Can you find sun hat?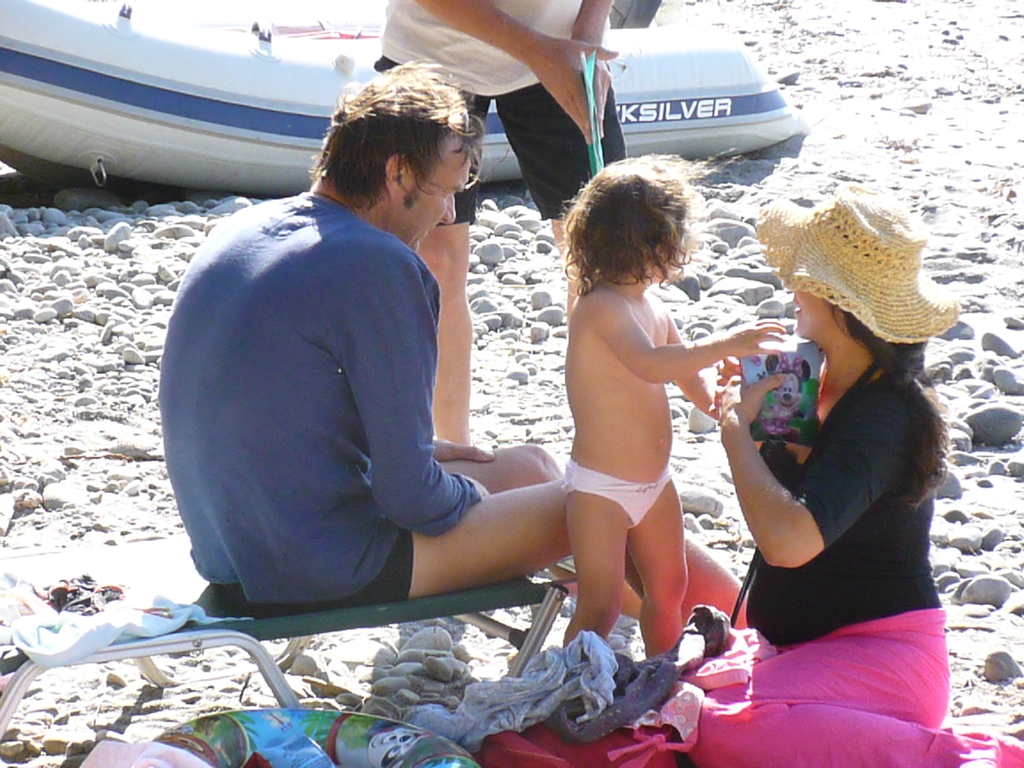
Yes, bounding box: bbox=[753, 172, 964, 349].
